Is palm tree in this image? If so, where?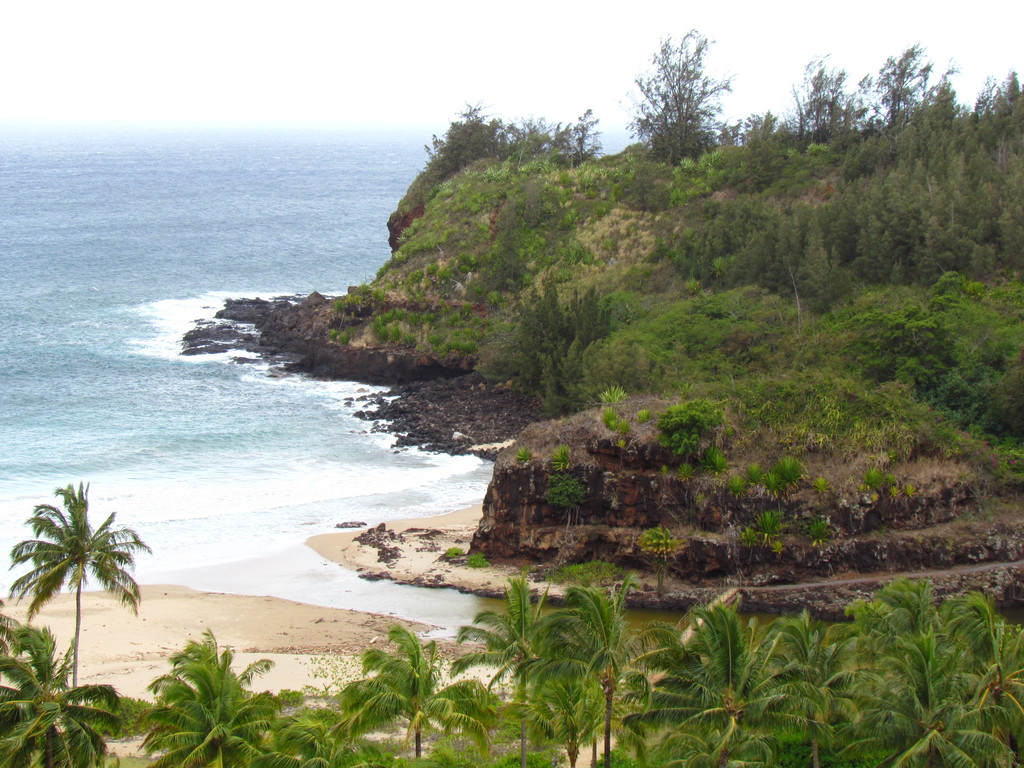
Yes, at l=15, t=492, r=127, b=687.
